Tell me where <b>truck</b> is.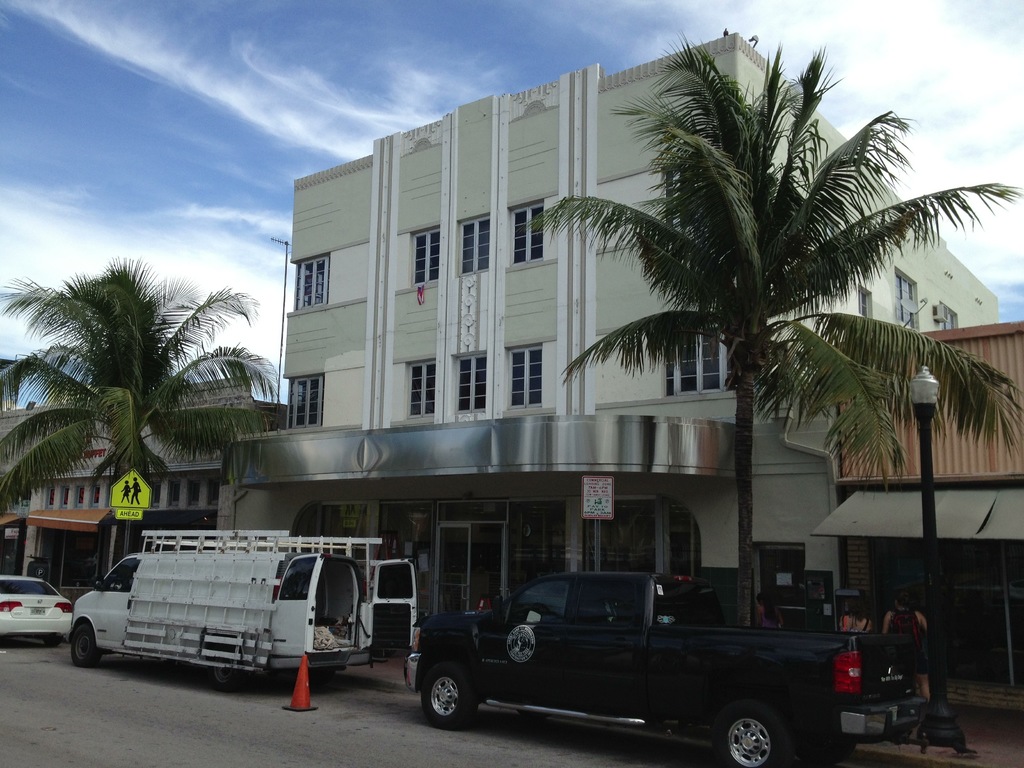
<b>truck</b> is at [65,531,417,691].
